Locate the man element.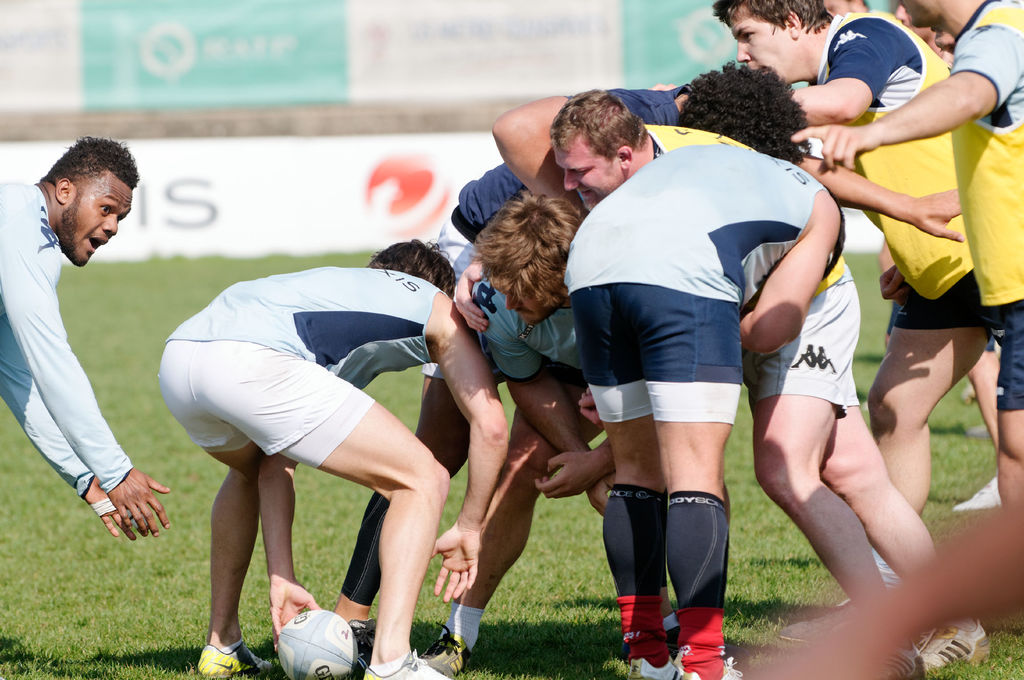
Element bbox: <bbox>0, 137, 172, 542</bbox>.
